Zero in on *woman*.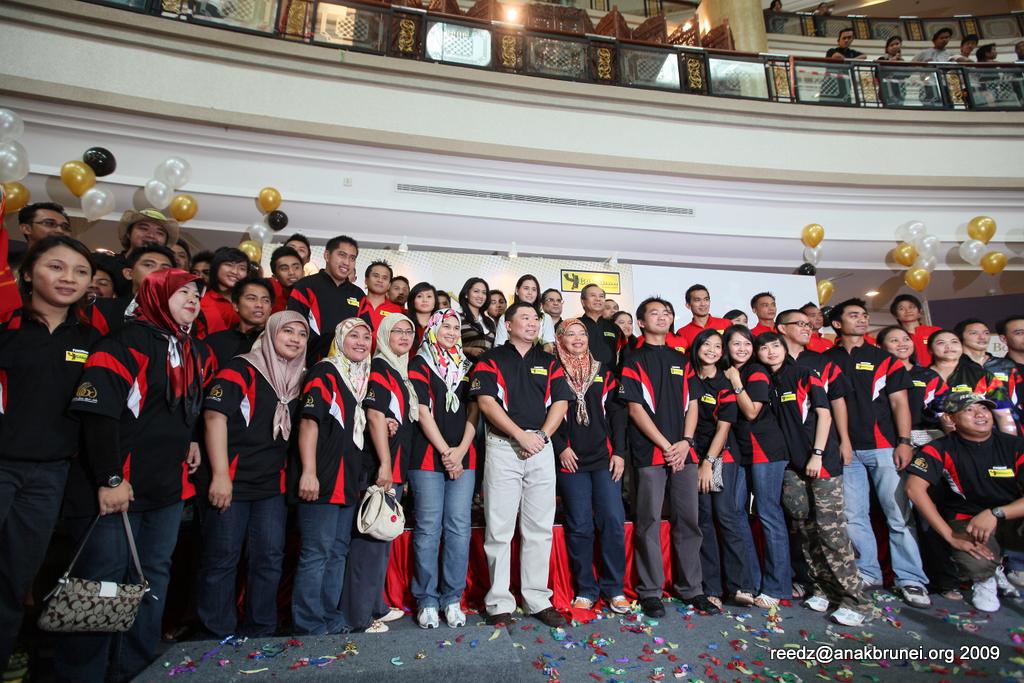
Zeroed in: {"x1": 316, "y1": 310, "x2": 446, "y2": 633}.
